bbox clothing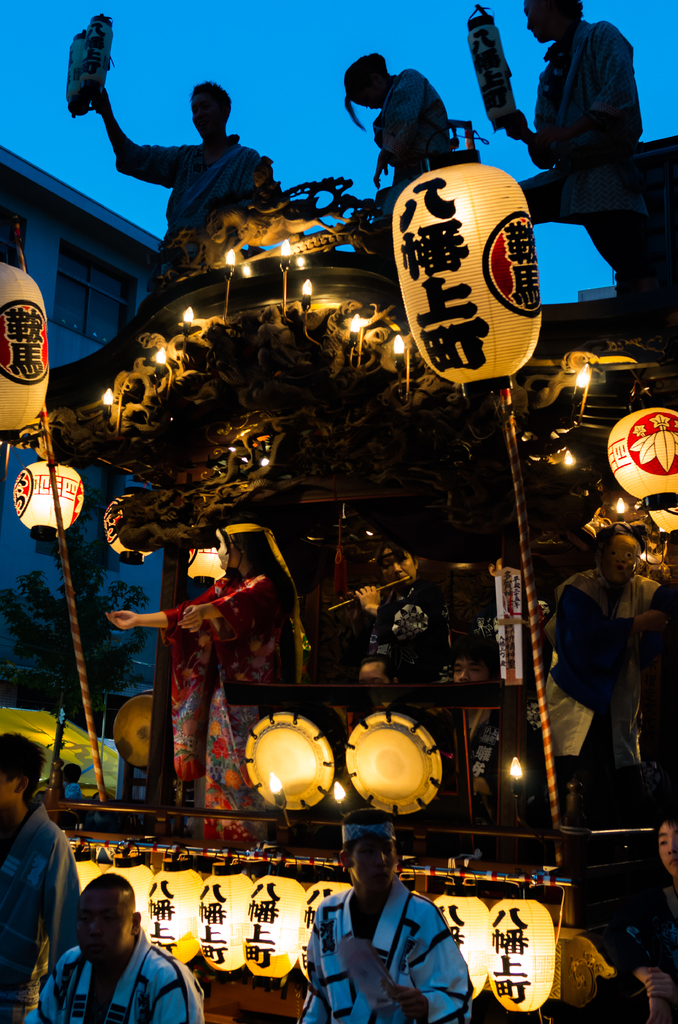
bbox(371, 71, 459, 195)
